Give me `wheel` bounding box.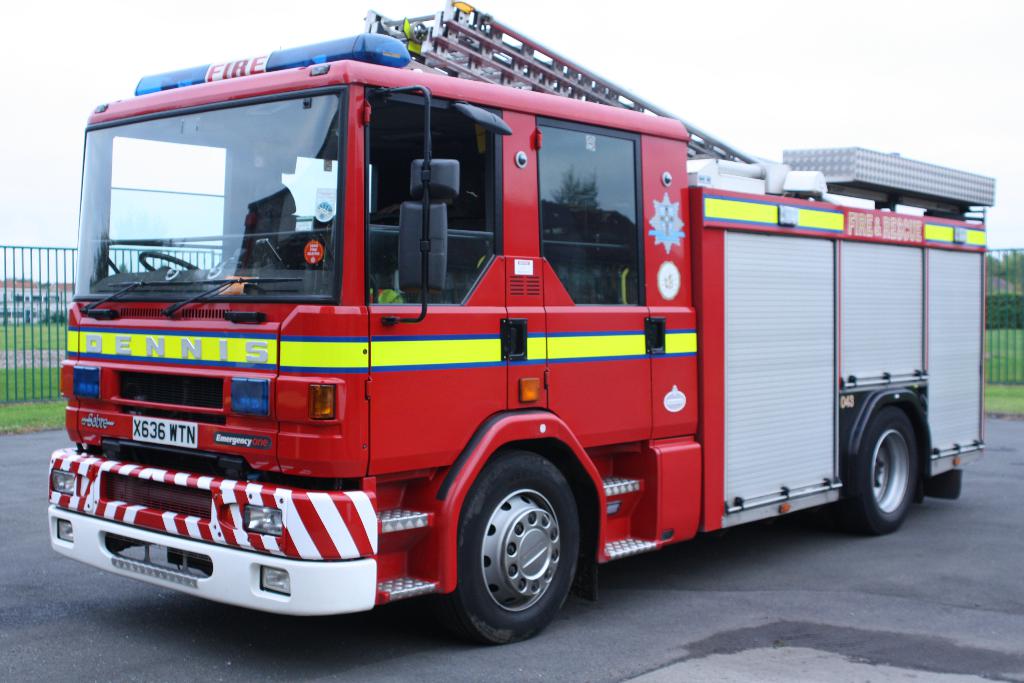
844, 402, 916, 533.
